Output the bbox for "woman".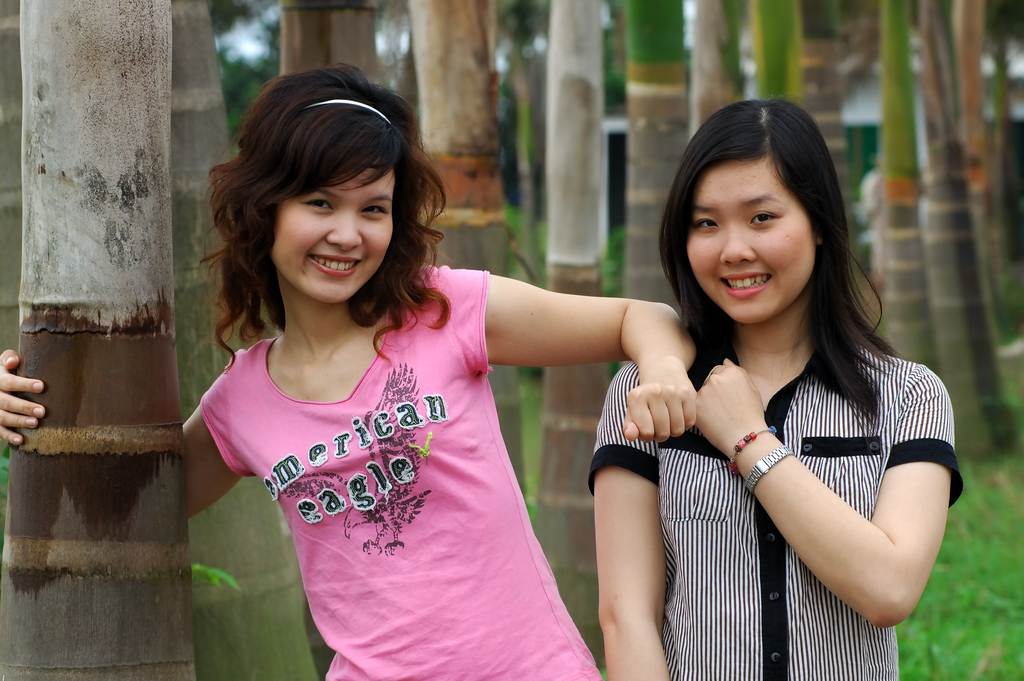
(595,94,963,680).
